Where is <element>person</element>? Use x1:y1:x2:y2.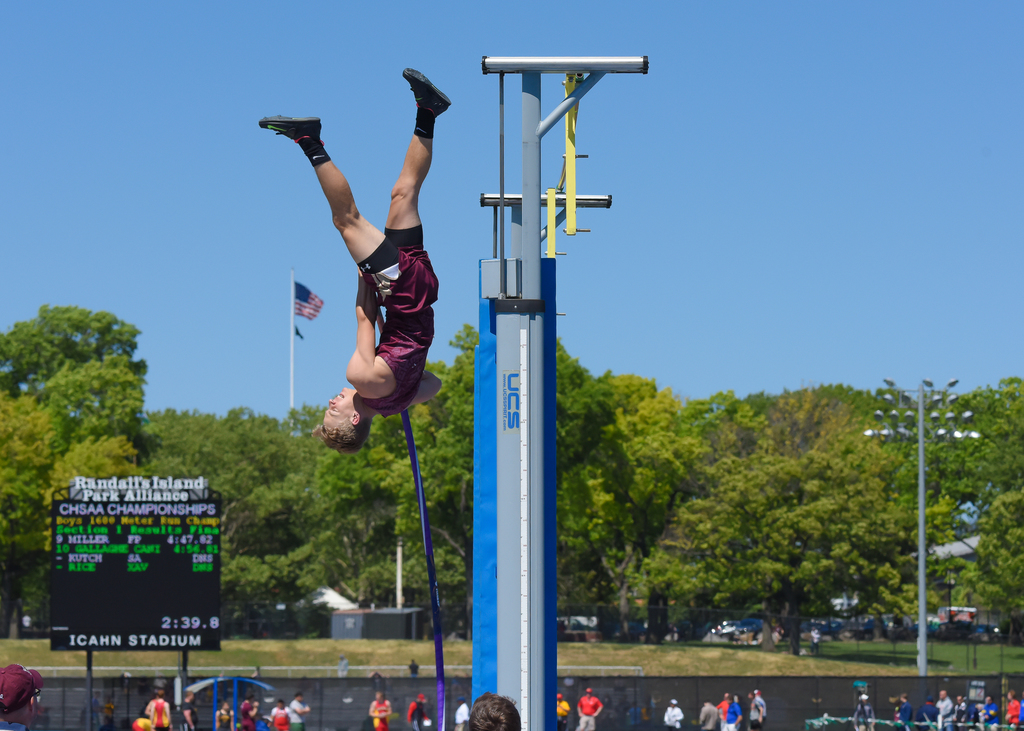
287:695:309:730.
